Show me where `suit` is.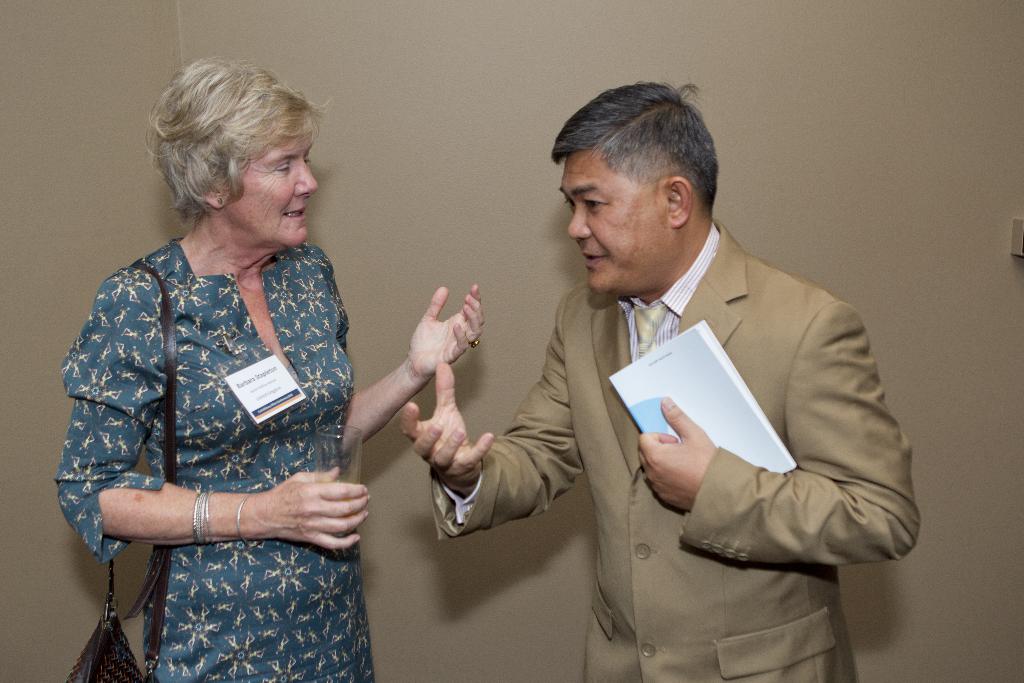
`suit` is at x1=402, y1=170, x2=873, y2=616.
